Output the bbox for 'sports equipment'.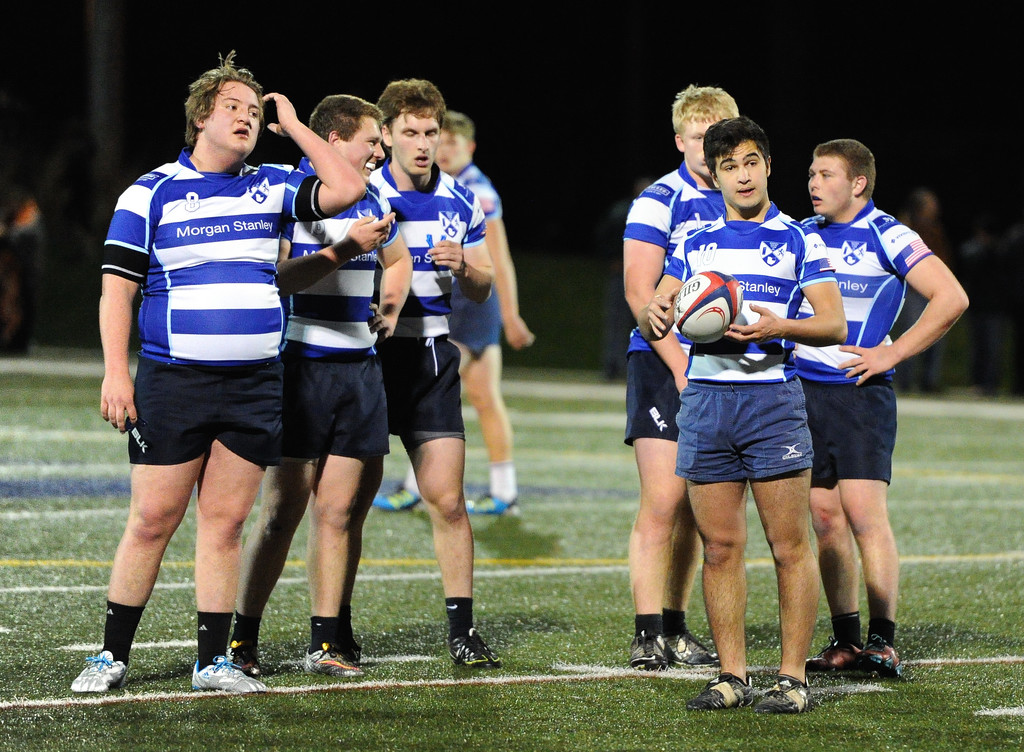
<region>70, 651, 126, 693</region>.
